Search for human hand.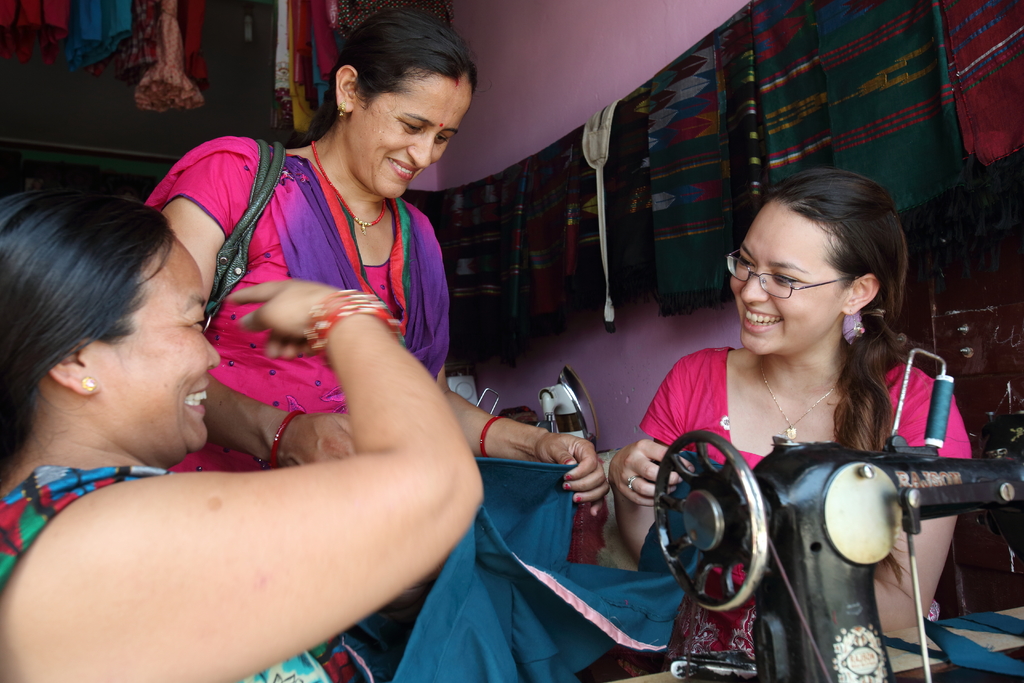
Found at (532, 429, 611, 519).
